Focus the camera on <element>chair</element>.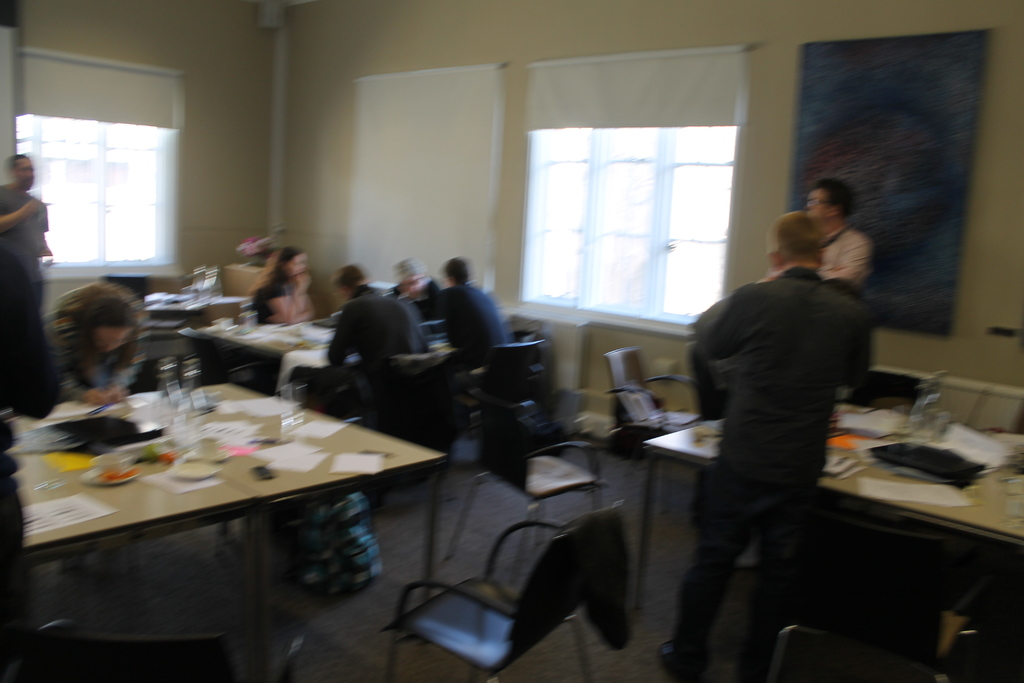
Focus region: box(841, 368, 924, 418).
